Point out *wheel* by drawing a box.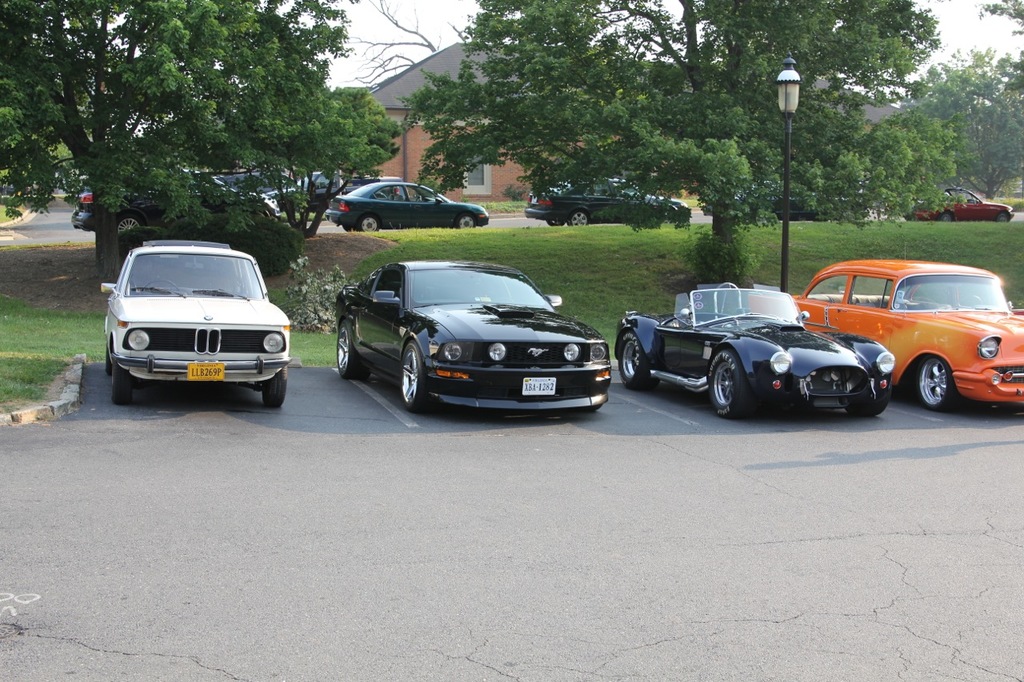
rect(998, 209, 1012, 225).
